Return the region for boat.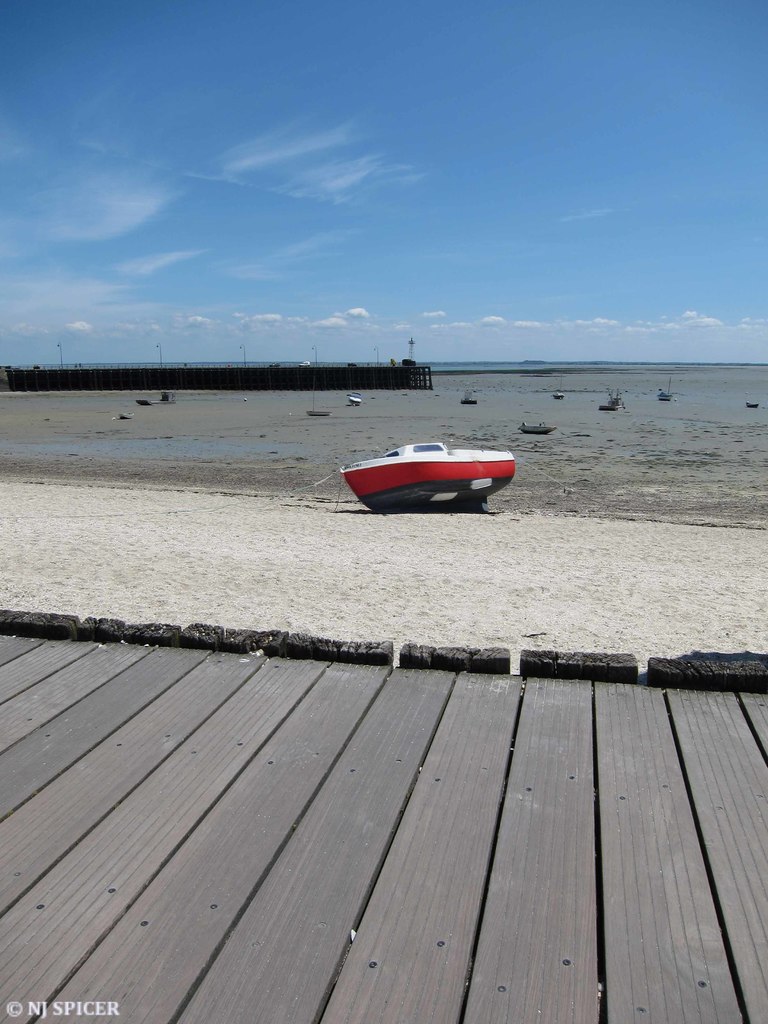
locate(742, 401, 760, 409).
